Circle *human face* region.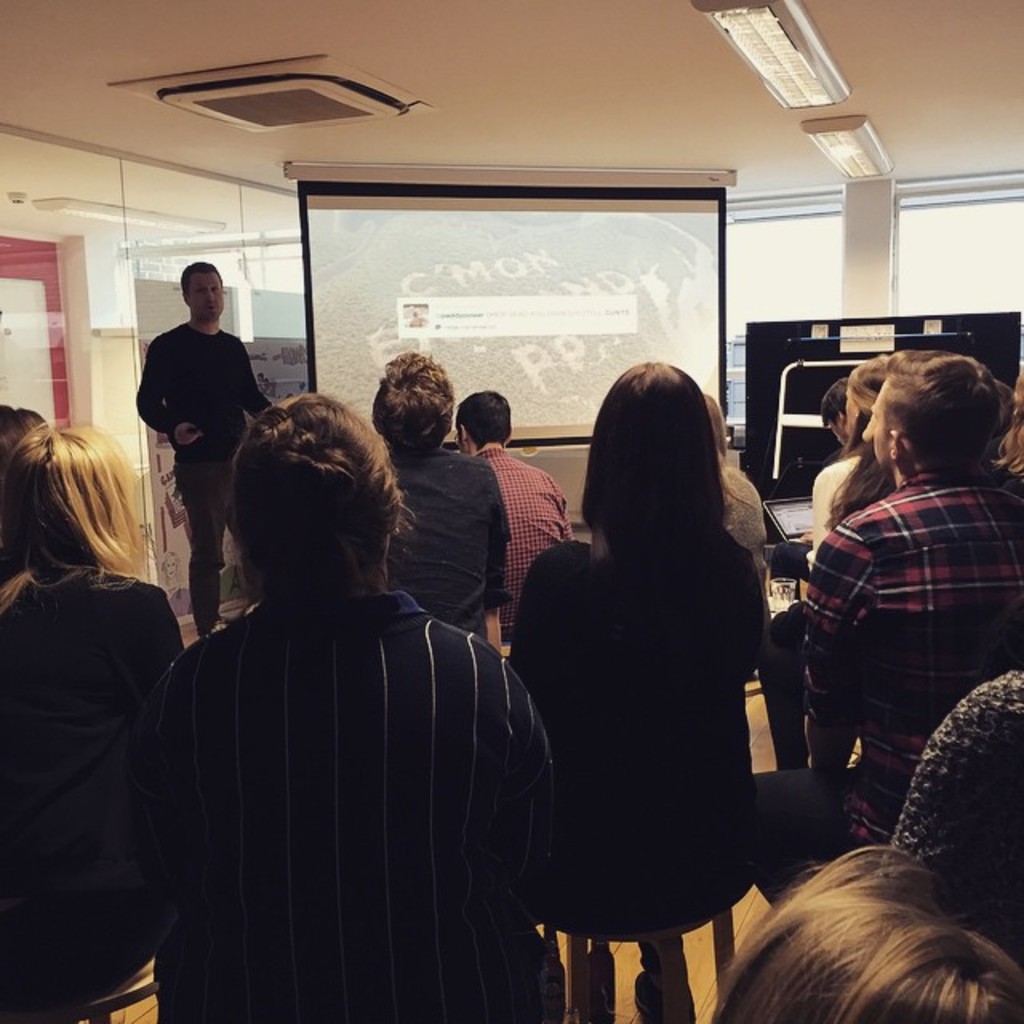
Region: Rect(192, 272, 222, 317).
